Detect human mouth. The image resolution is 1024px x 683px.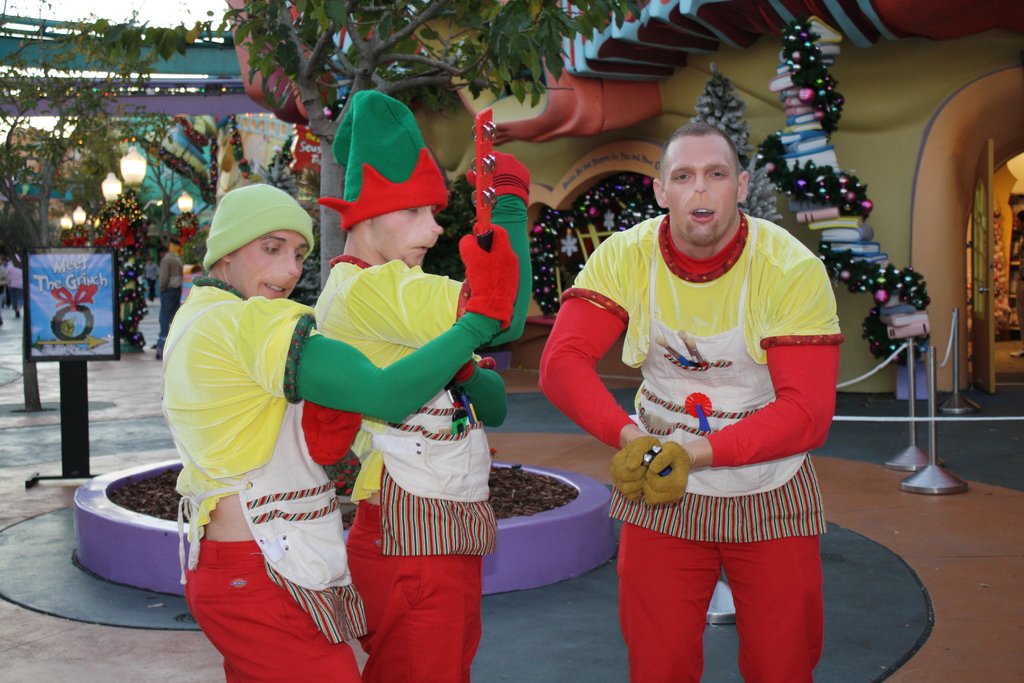
(686, 206, 719, 220).
